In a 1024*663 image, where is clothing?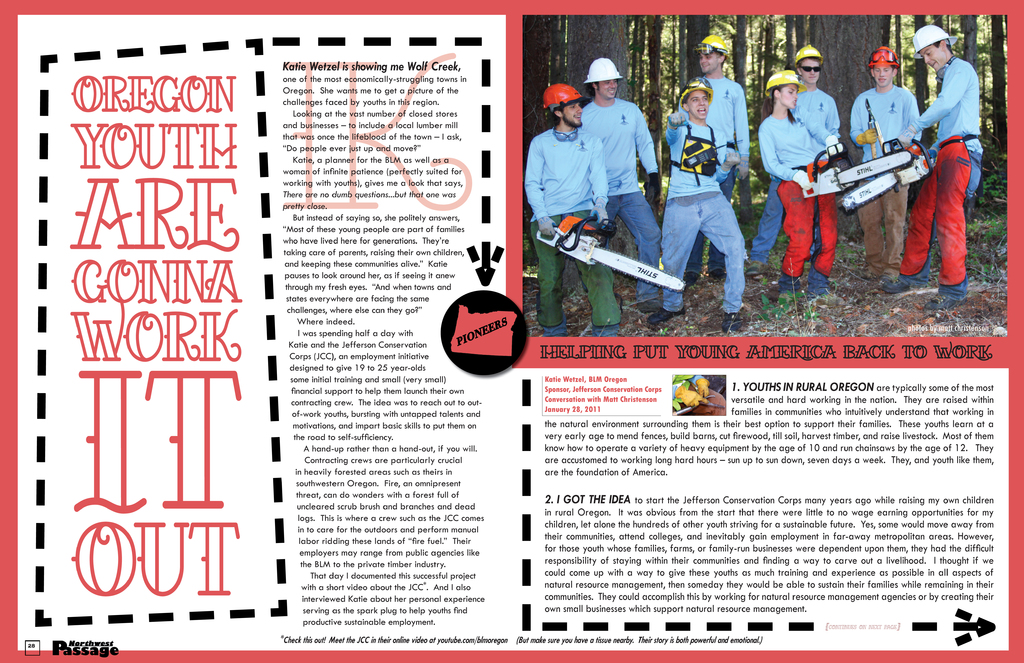
Rect(579, 95, 652, 307).
